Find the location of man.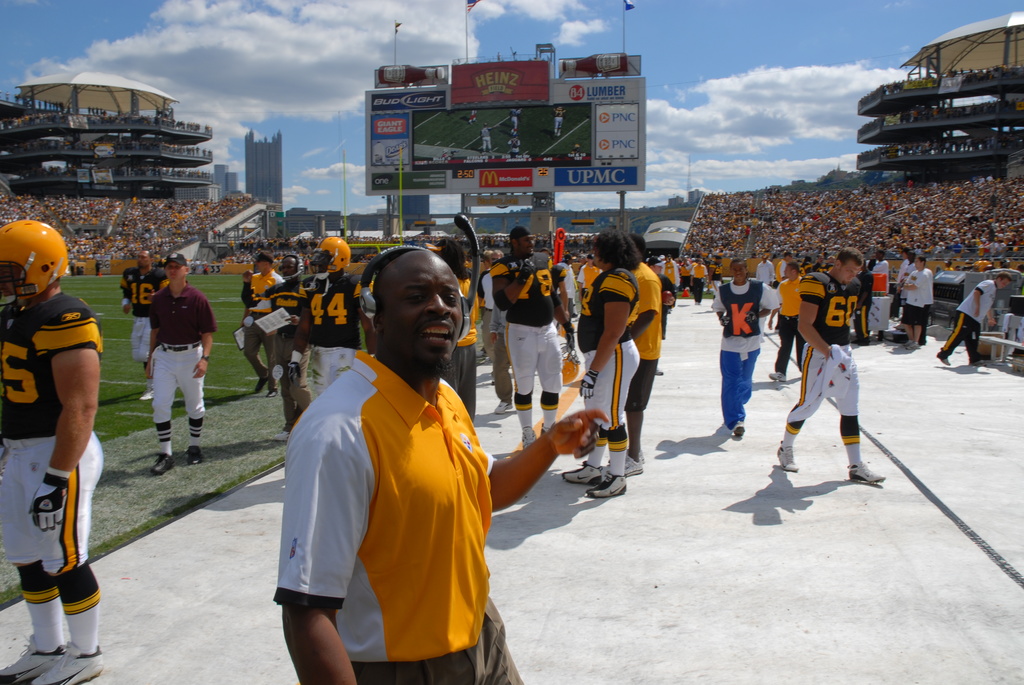
Location: pyautogui.locateOnScreen(269, 223, 528, 680).
